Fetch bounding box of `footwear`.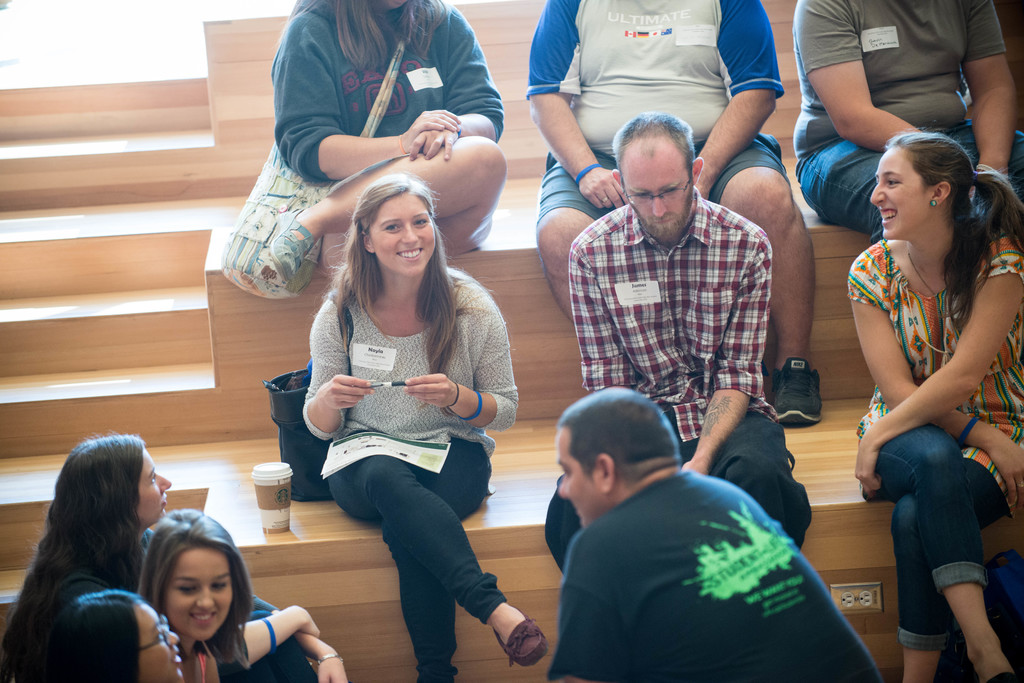
Bbox: (269, 207, 314, 281).
